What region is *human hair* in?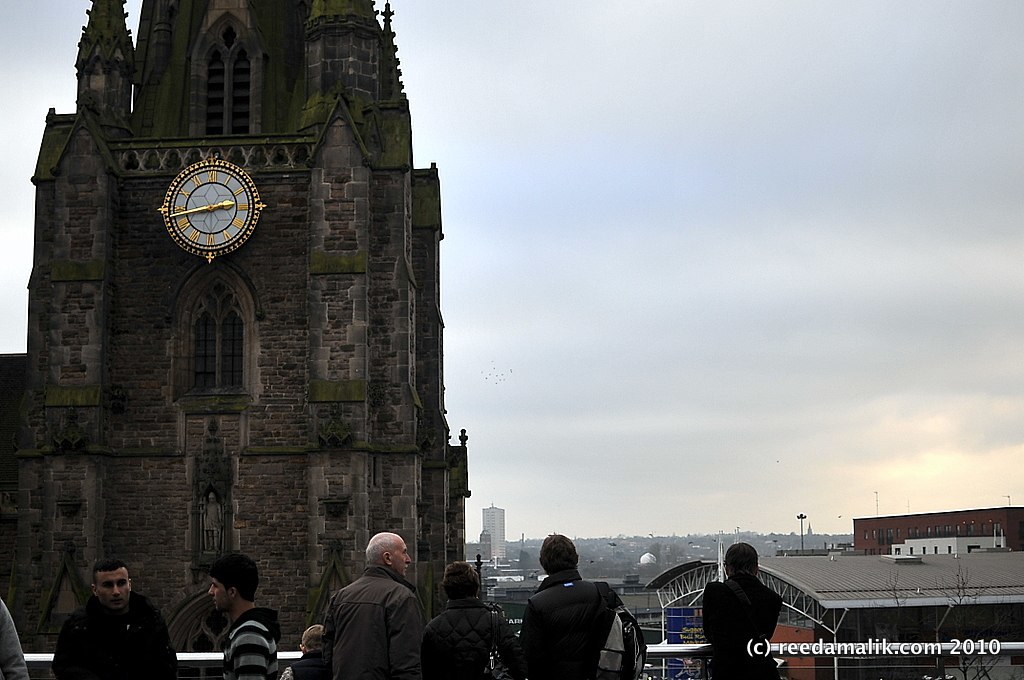
x1=539 y1=526 x2=584 y2=581.
